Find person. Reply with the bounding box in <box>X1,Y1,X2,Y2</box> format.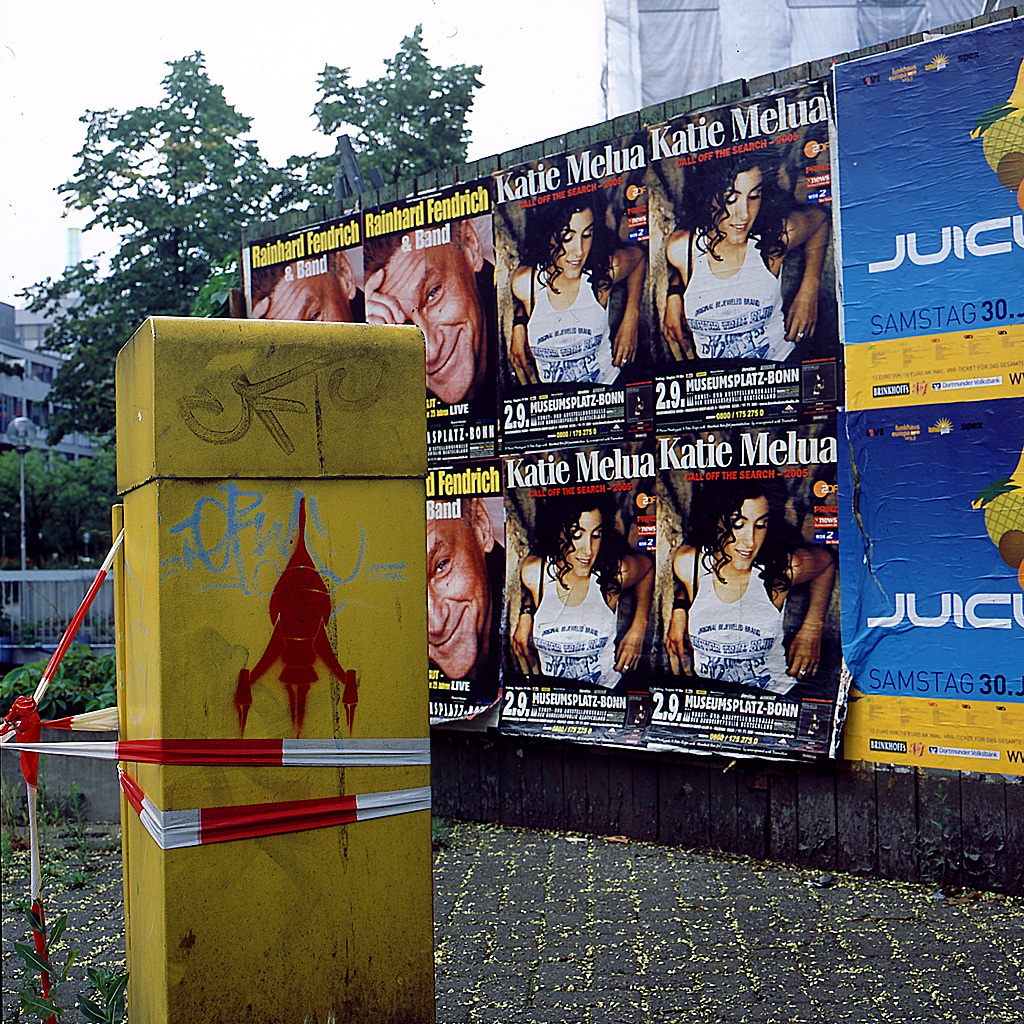
<box>421,478,513,696</box>.
